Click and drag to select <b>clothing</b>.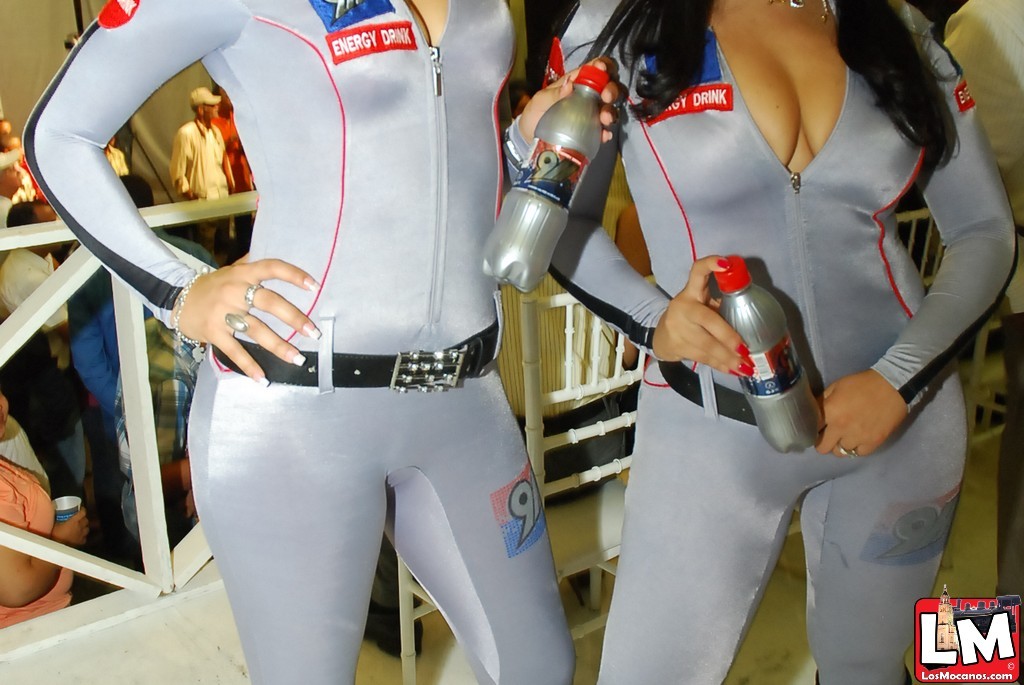
Selection: 67 263 122 545.
